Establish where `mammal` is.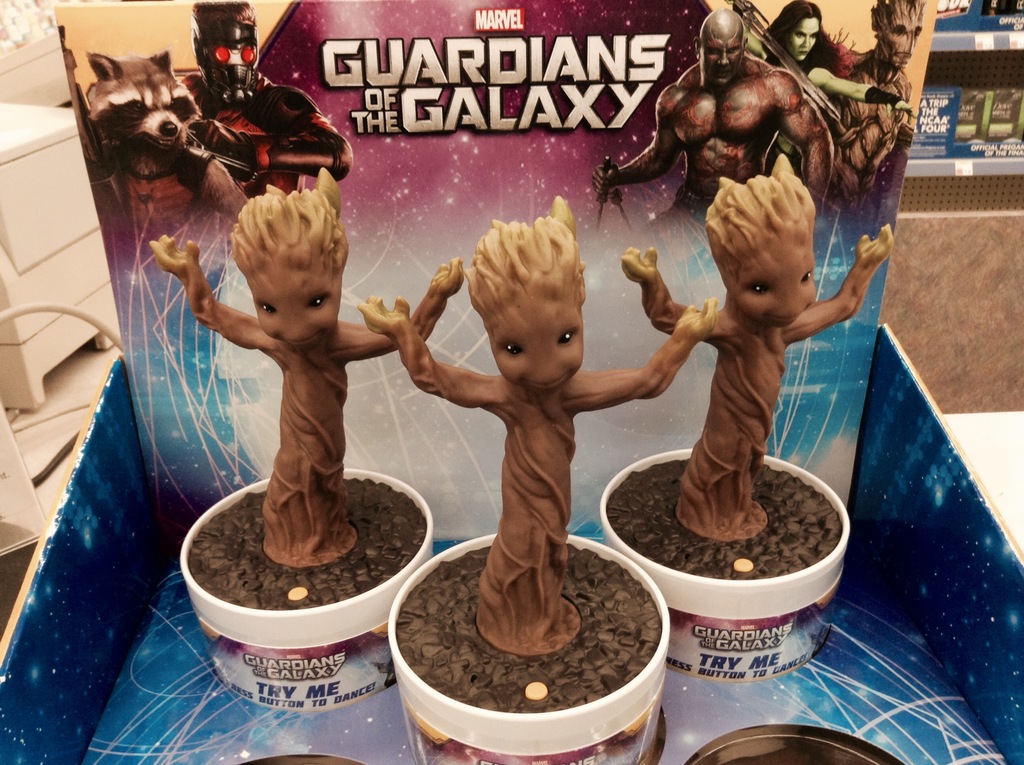
Established at bbox=[88, 53, 205, 184].
